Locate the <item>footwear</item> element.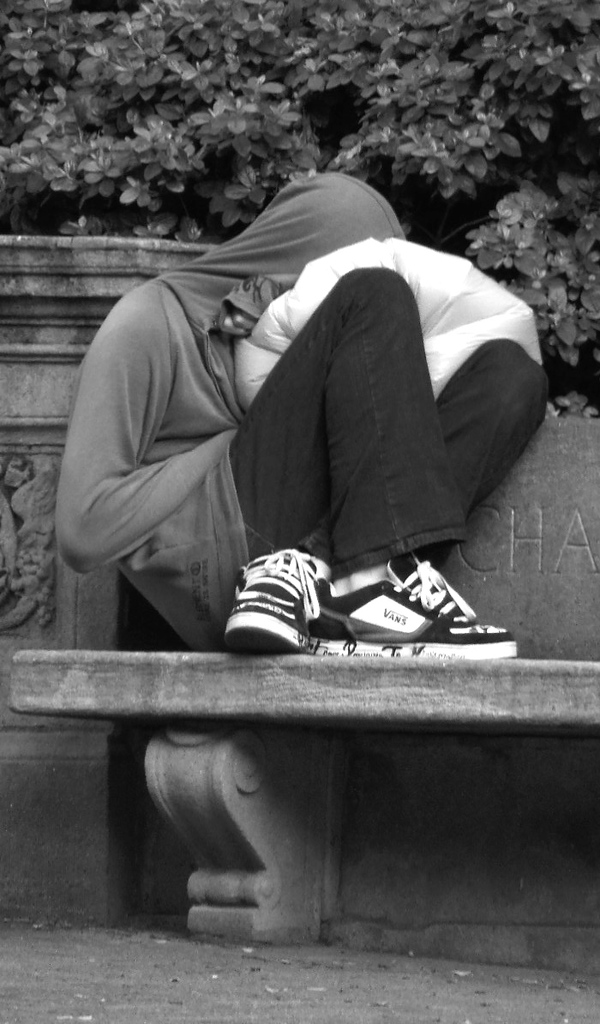
Element bbox: 301:552:508:644.
